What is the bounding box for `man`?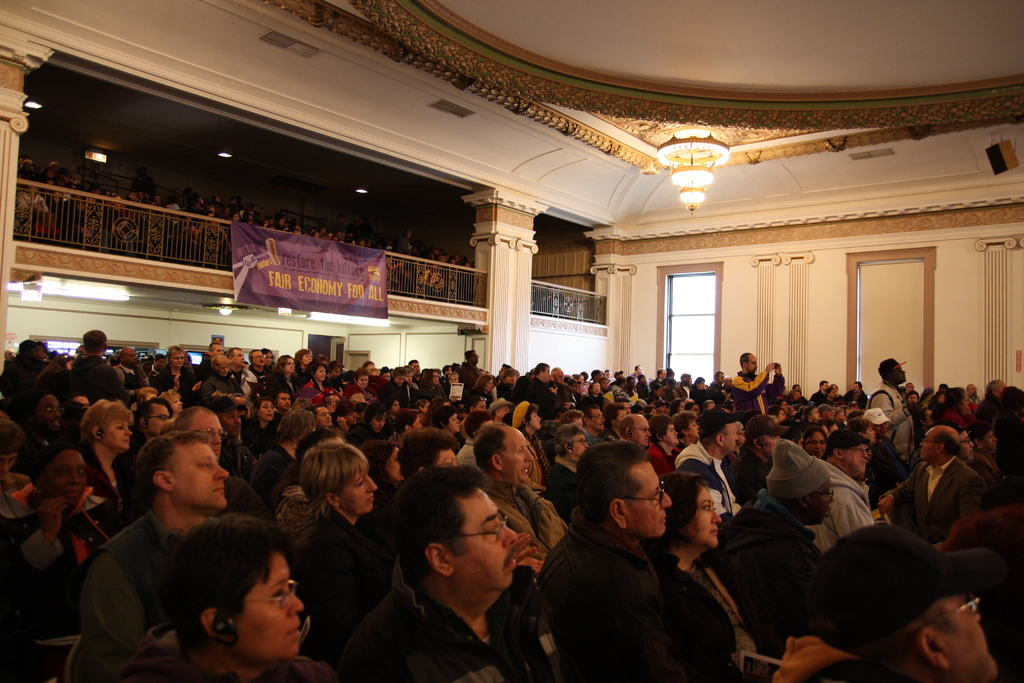
box(655, 370, 667, 382).
